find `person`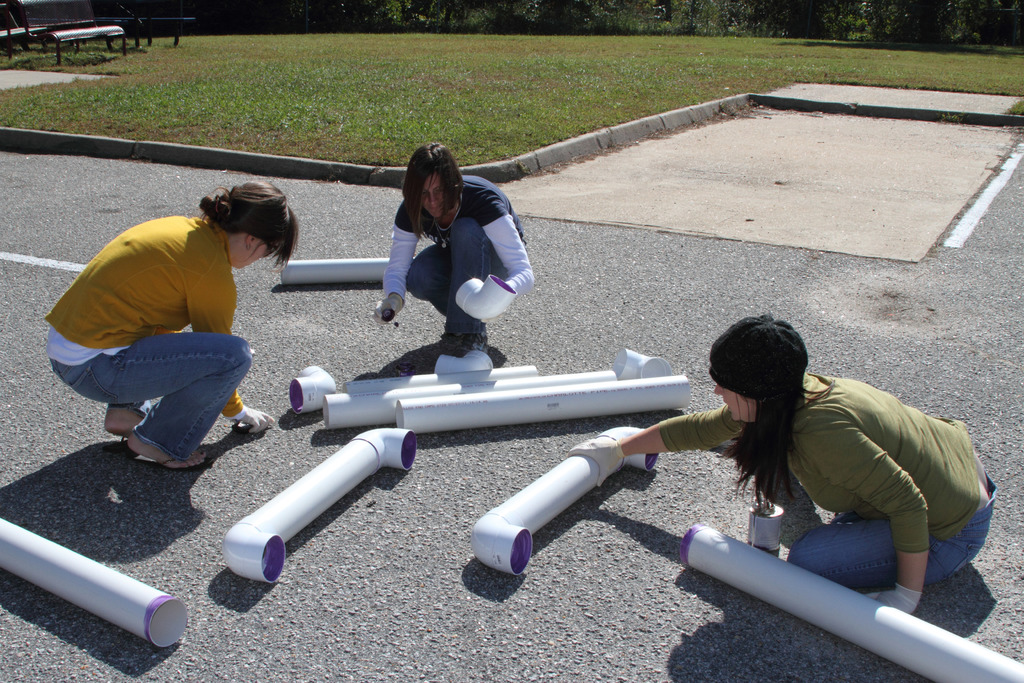
x1=371, y1=142, x2=534, y2=366
